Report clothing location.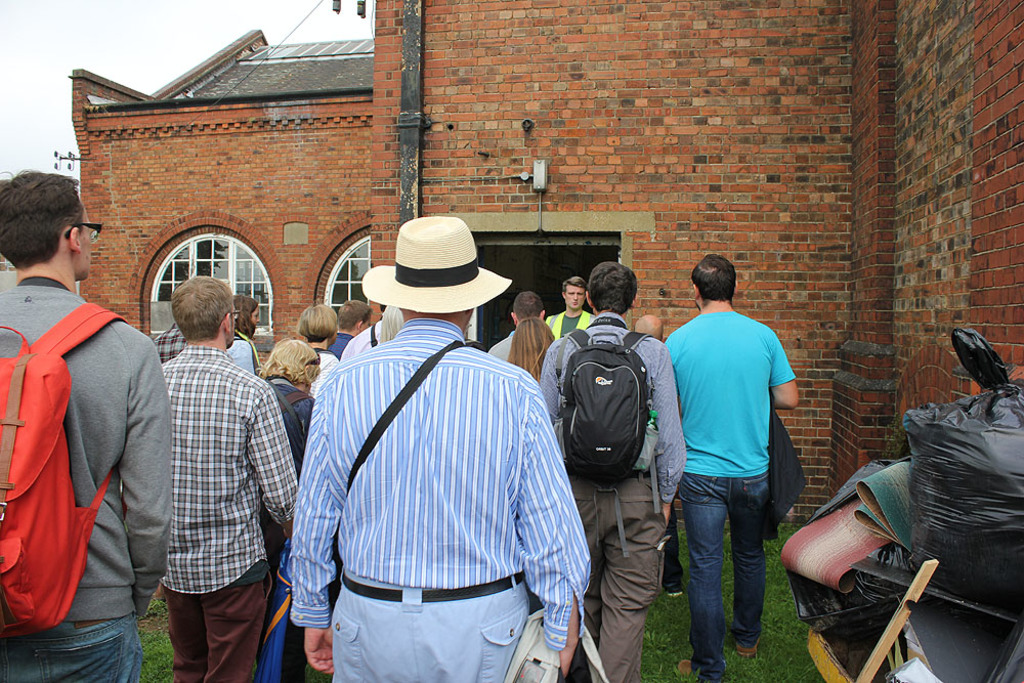
Report: x1=268, y1=373, x2=313, y2=673.
